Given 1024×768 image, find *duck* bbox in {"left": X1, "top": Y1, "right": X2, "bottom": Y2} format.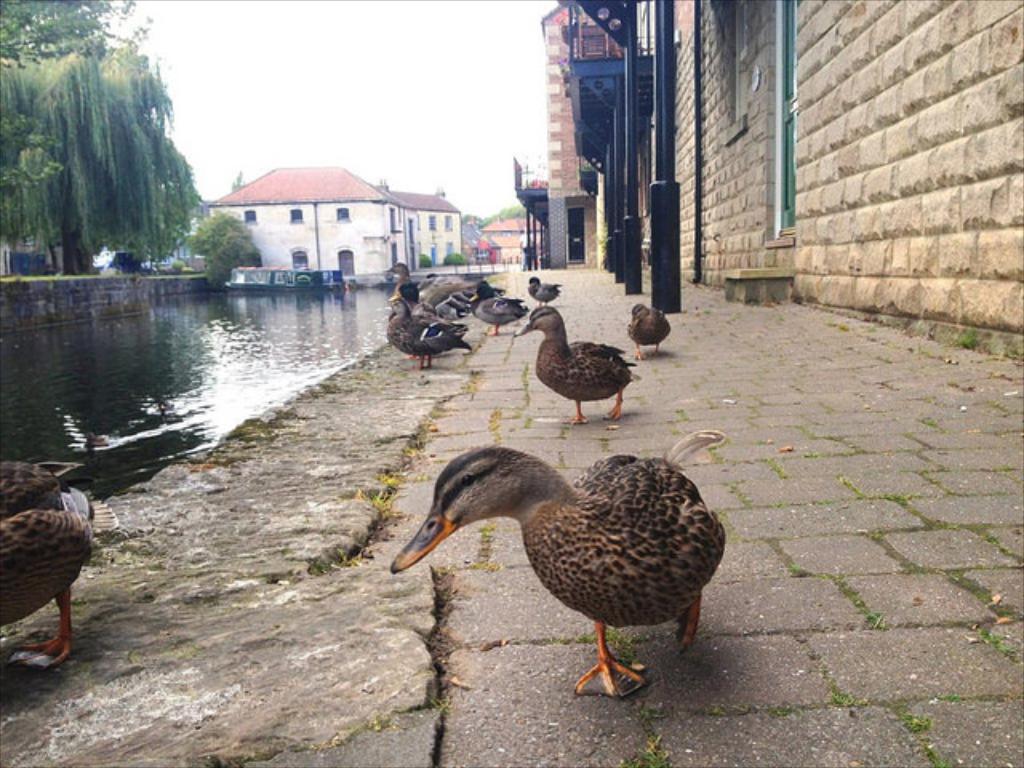
{"left": 382, "top": 264, "right": 475, "bottom": 370}.
